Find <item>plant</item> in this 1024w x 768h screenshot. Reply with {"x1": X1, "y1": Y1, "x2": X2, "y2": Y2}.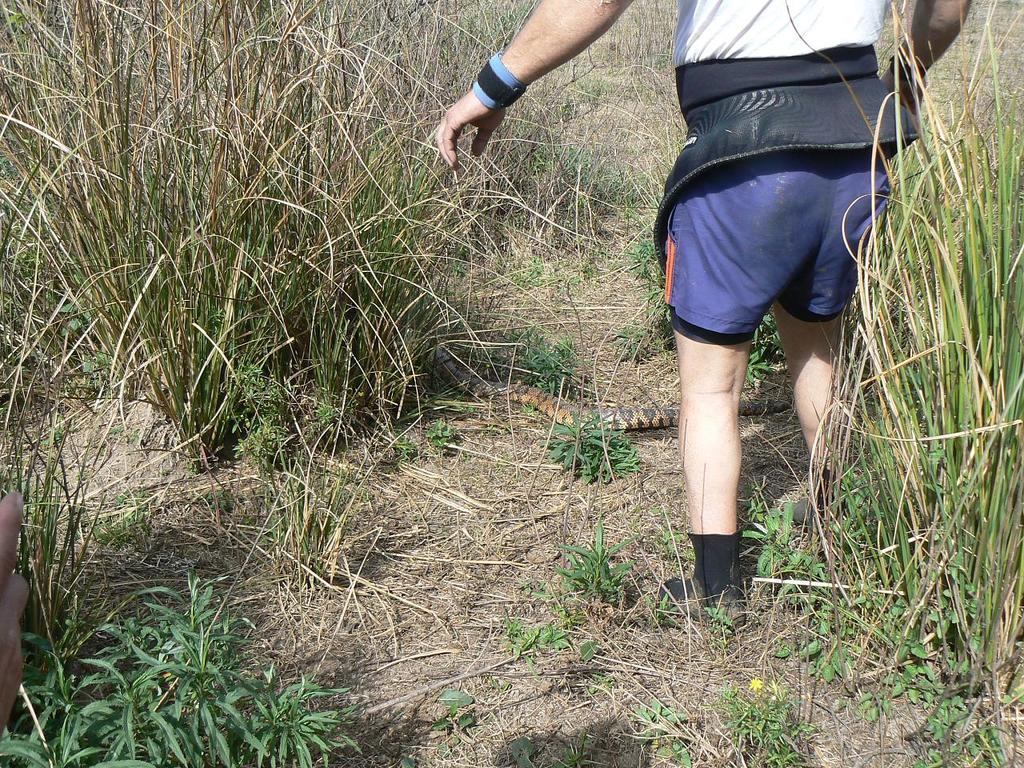
{"x1": 0, "y1": 0, "x2": 639, "y2": 462}.
